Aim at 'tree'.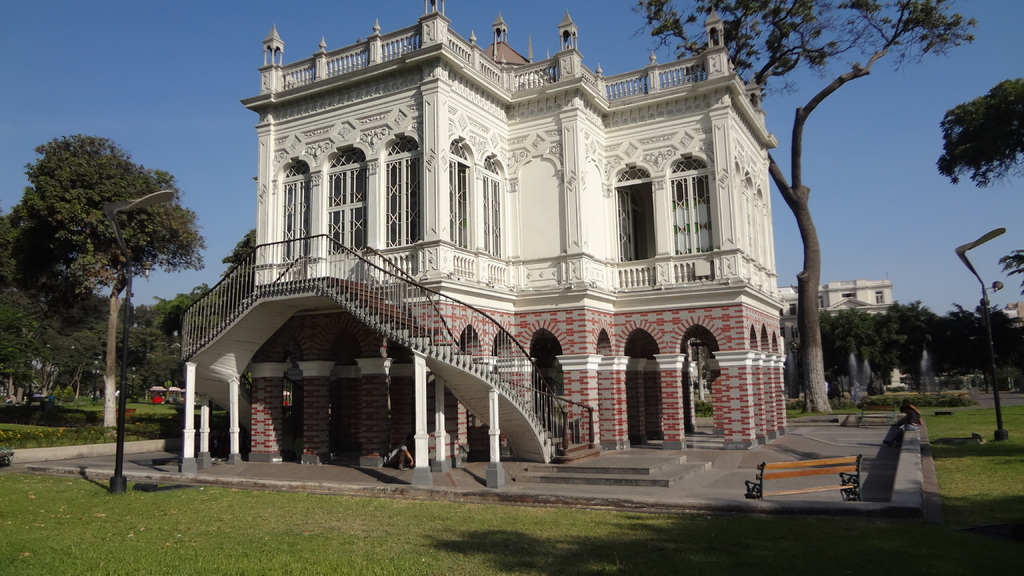
Aimed at (964, 303, 1023, 402).
